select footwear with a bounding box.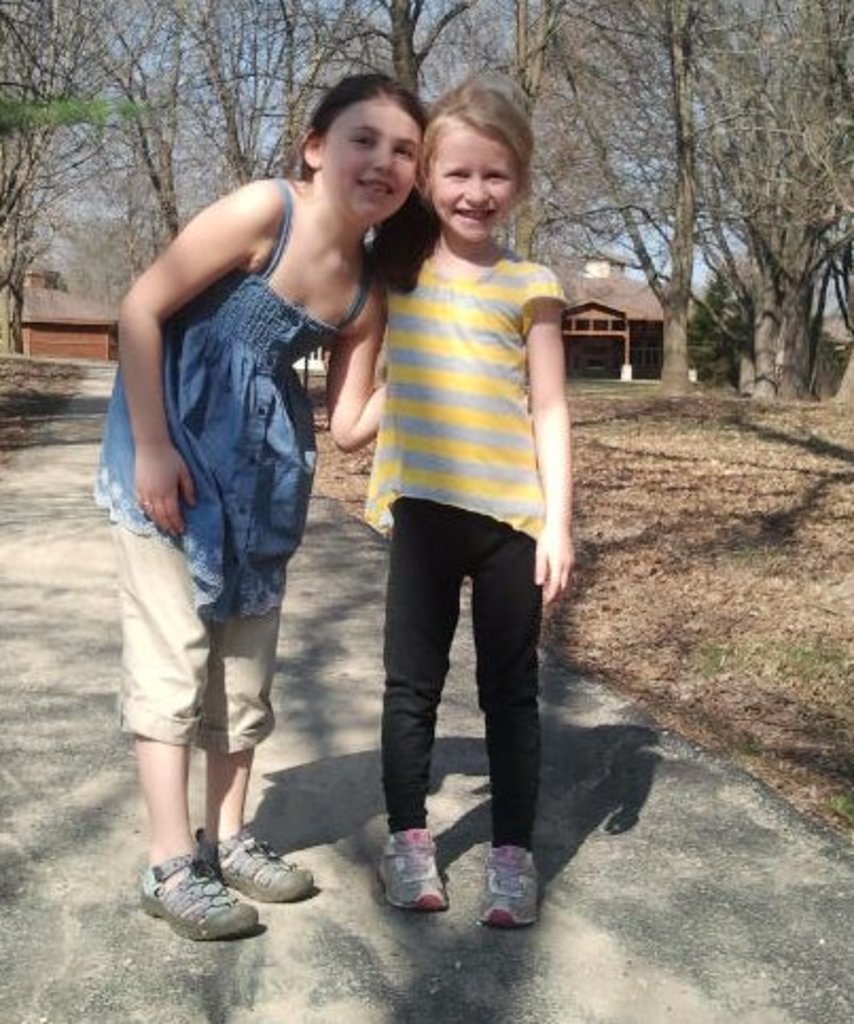
pyautogui.locateOnScreen(377, 823, 445, 916).
